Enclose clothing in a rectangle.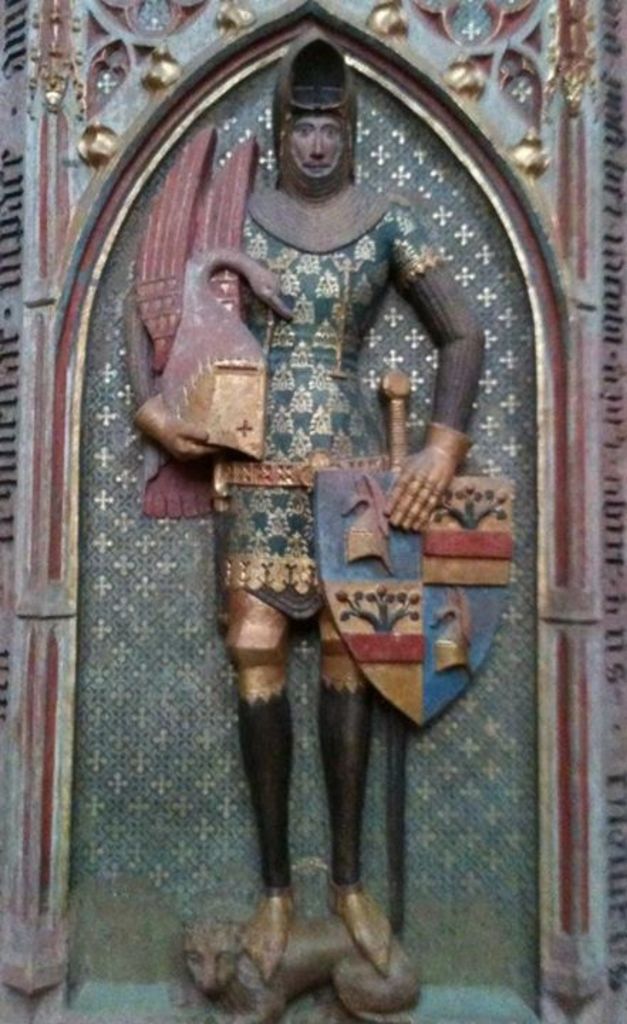
box(118, 202, 485, 623).
